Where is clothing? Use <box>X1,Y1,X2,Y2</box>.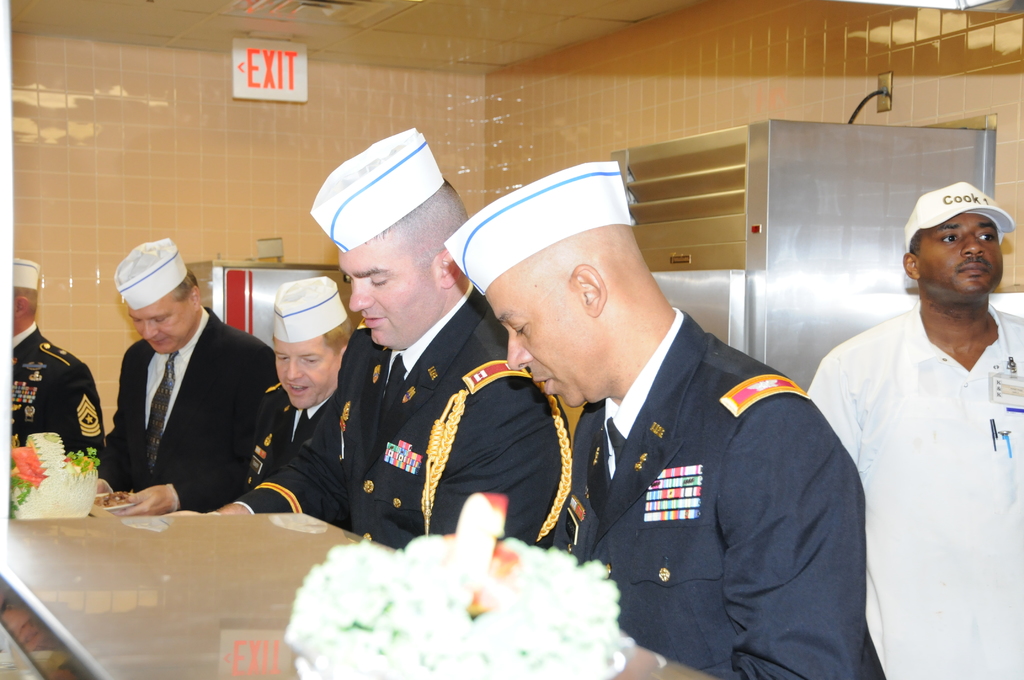
<box>10,324,106,473</box>.
